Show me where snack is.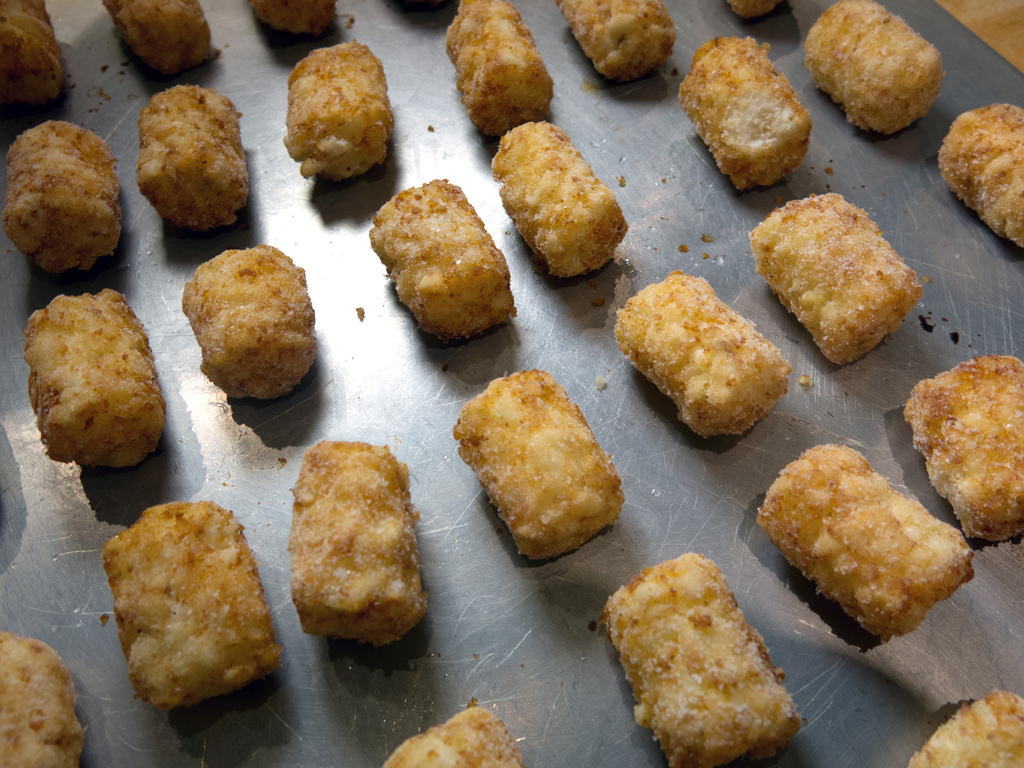
snack is at locate(943, 102, 1023, 246).
